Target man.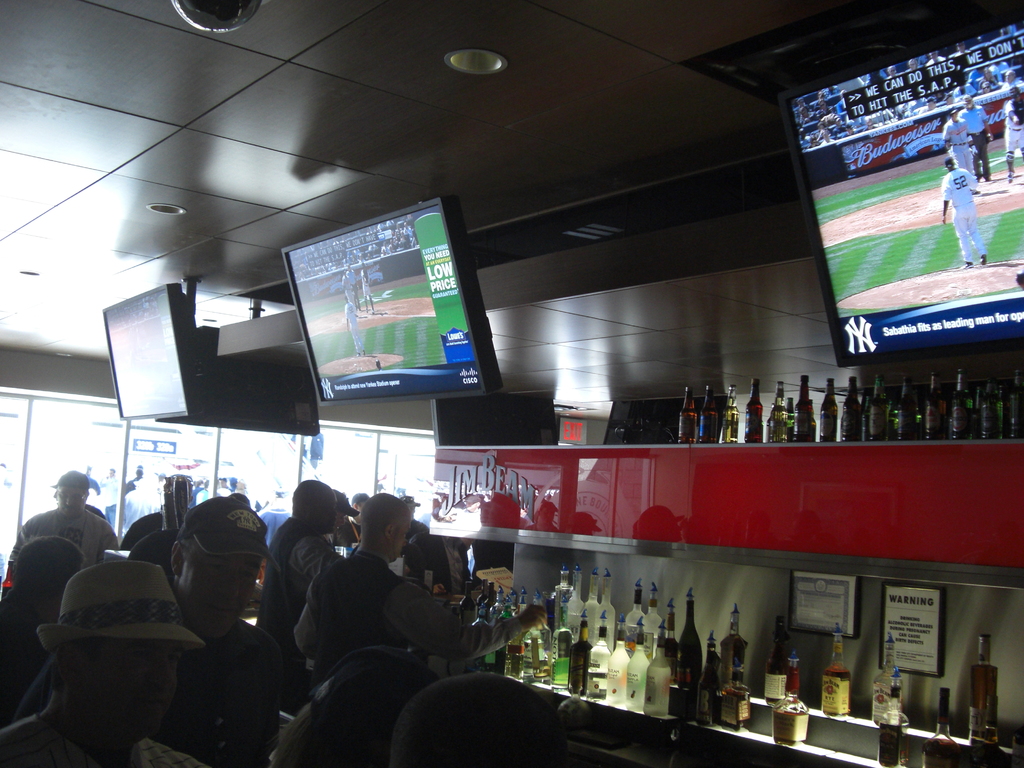
Target region: {"left": 287, "top": 488, "right": 437, "bottom": 677}.
